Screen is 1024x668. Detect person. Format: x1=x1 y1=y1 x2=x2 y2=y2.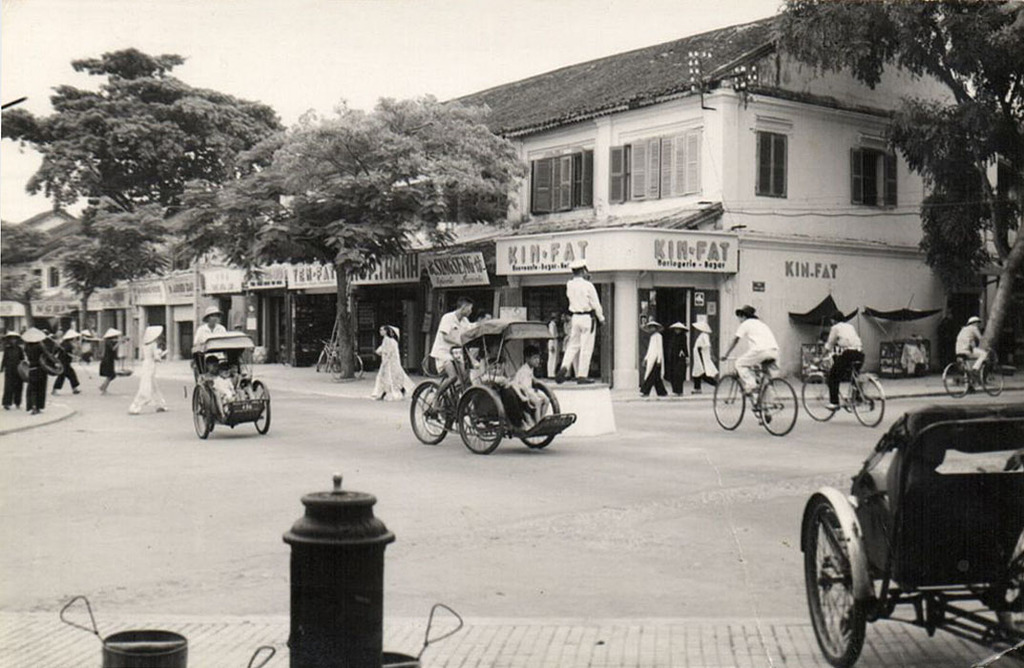
x1=726 y1=301 x2=774 y2=403.
